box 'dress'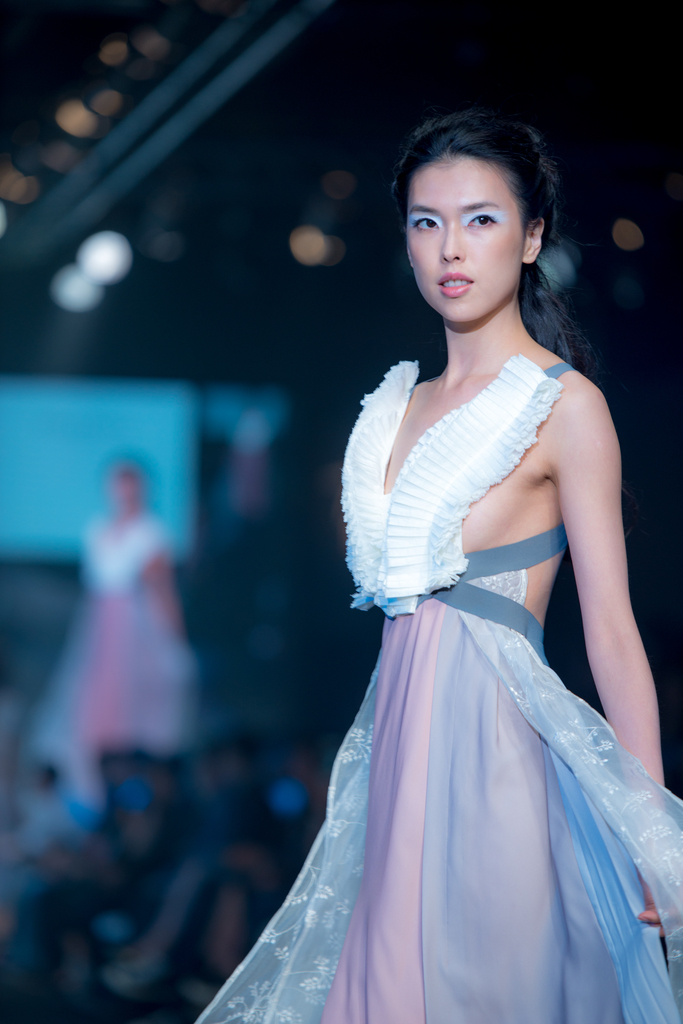
box(192, 356, 682, 1023)
